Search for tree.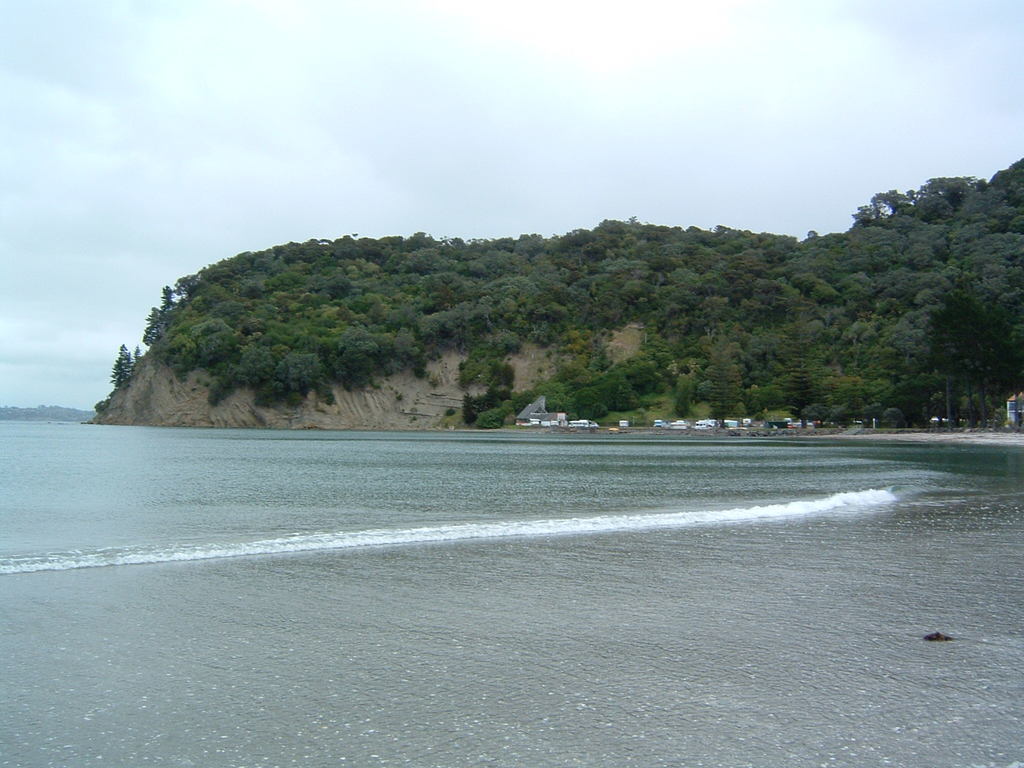
Found at 891, 207, 1016, 431.
